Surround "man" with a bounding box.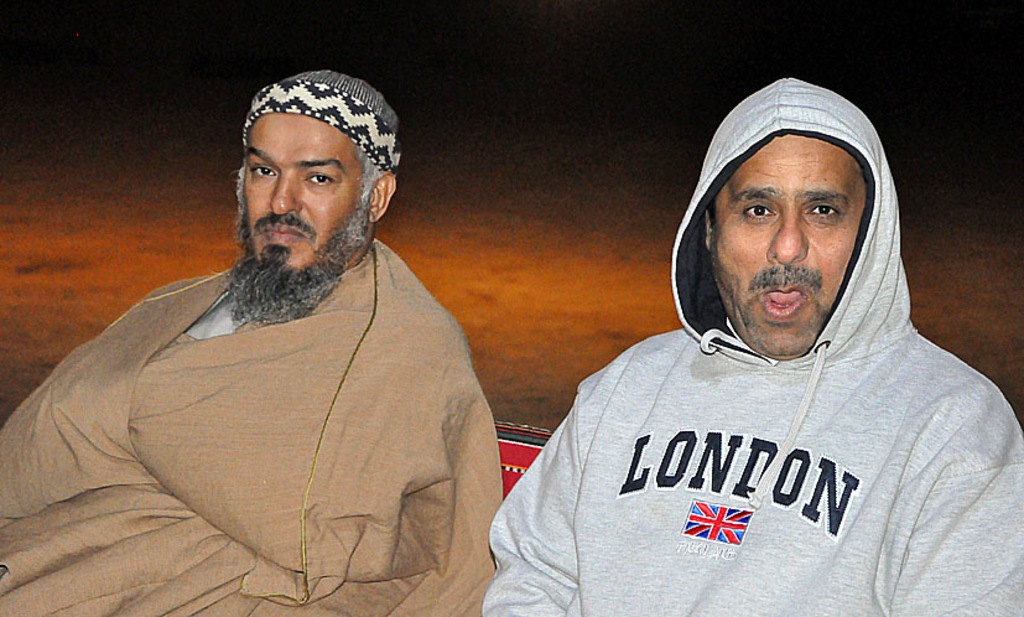
region(485, 73, 1023, 616).
